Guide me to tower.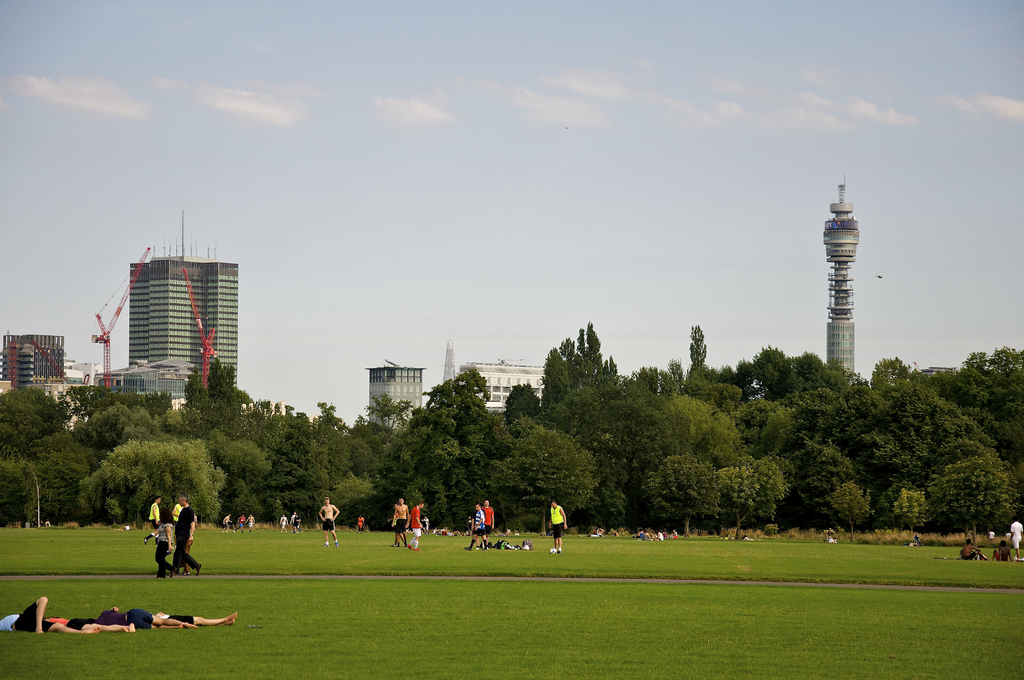
Guidance: rect(126, 259, 236, 394).
